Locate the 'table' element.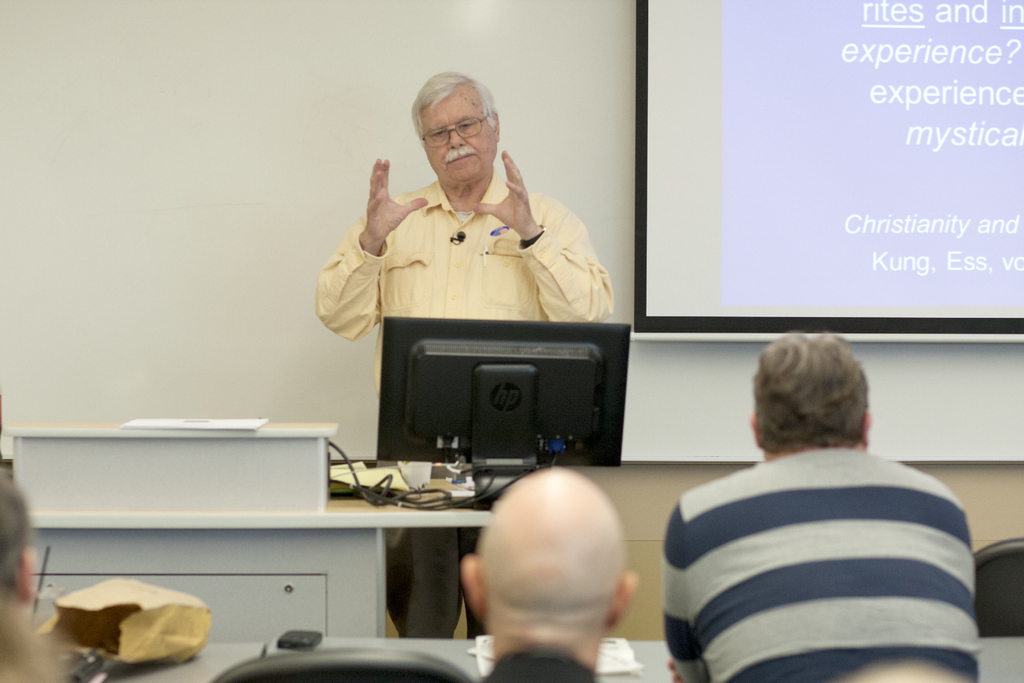
Element bbox: {"left": 4, "top": 448, "right": 538, "bottom": 665}.
